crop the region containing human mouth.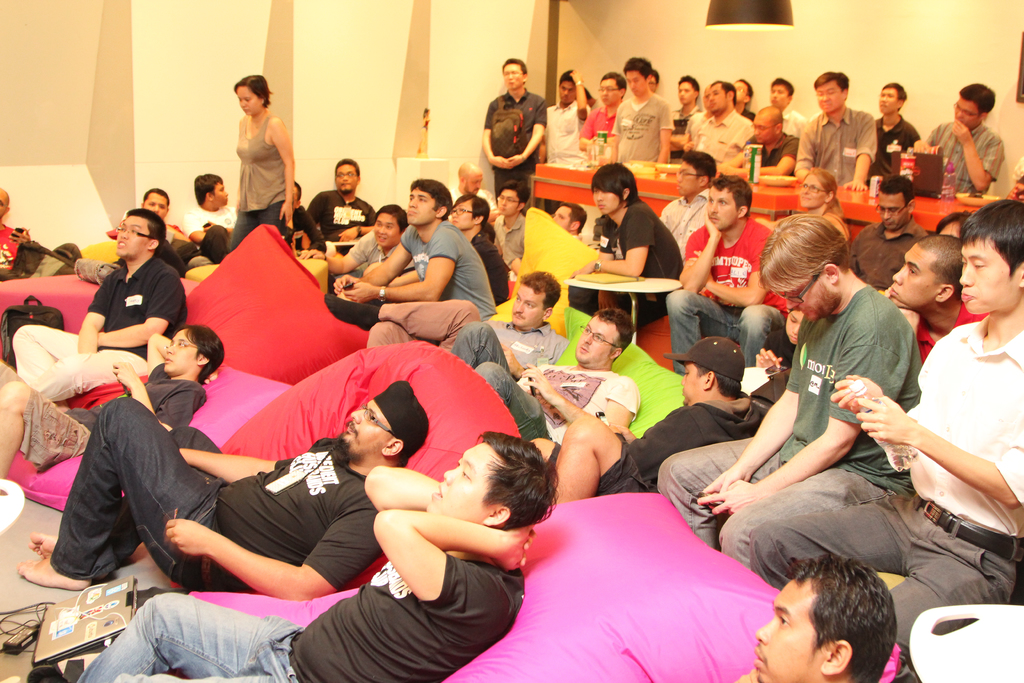
Crop region: locate(825, 103, 833, 107).
